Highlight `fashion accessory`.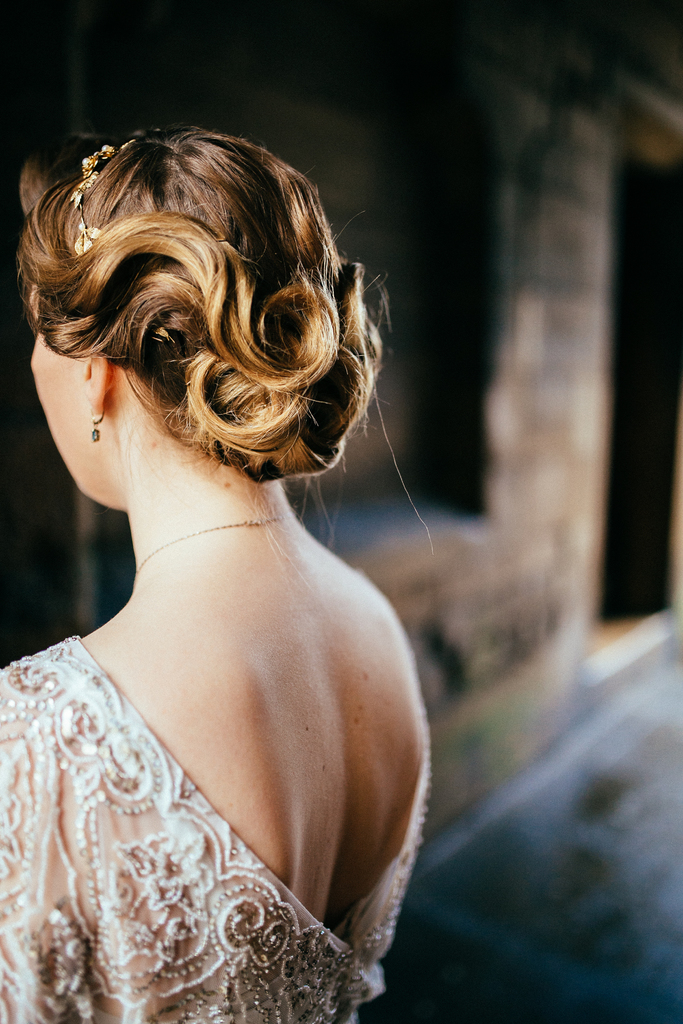
Highlighted region: [x1=89, y1=408, x2=108, y2=446].
